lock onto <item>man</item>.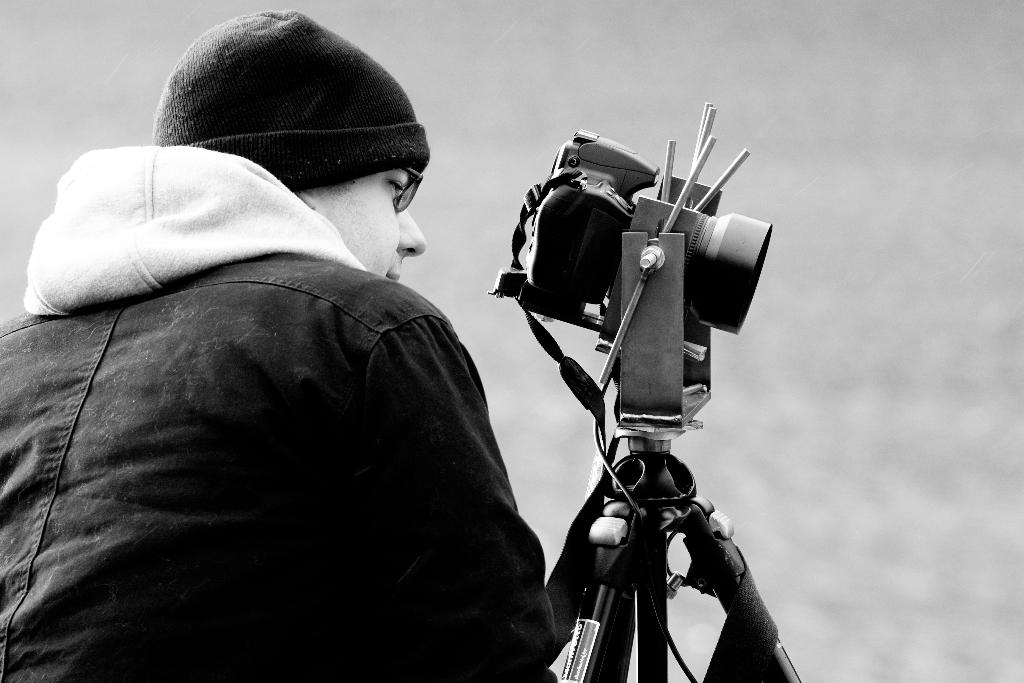
Locked: rect(36, 34, 640, 682).
